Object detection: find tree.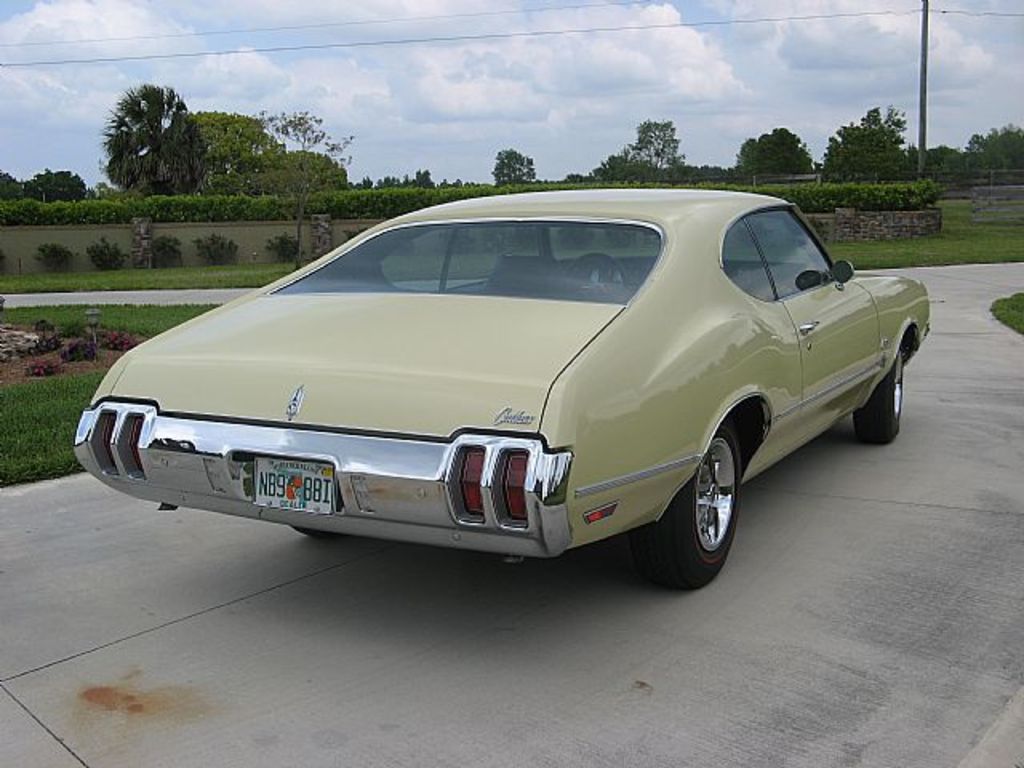
[left=0, top=171, right=29, bottom=202].
